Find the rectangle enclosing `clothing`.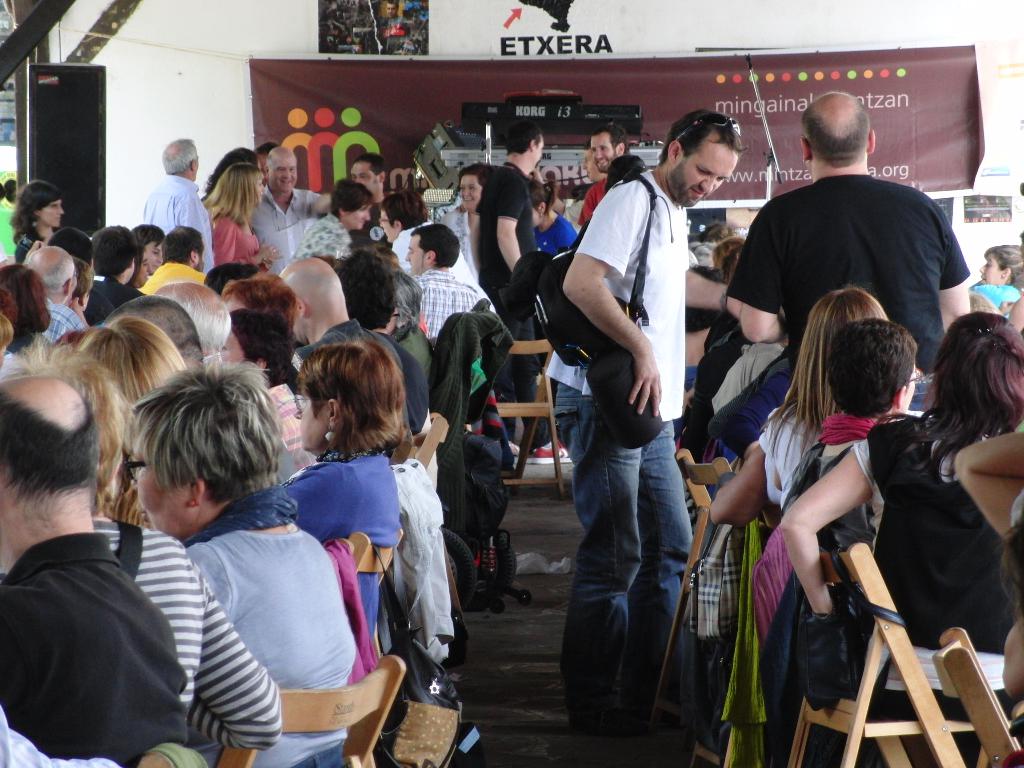
BBox(138, 172, 211, 271).
